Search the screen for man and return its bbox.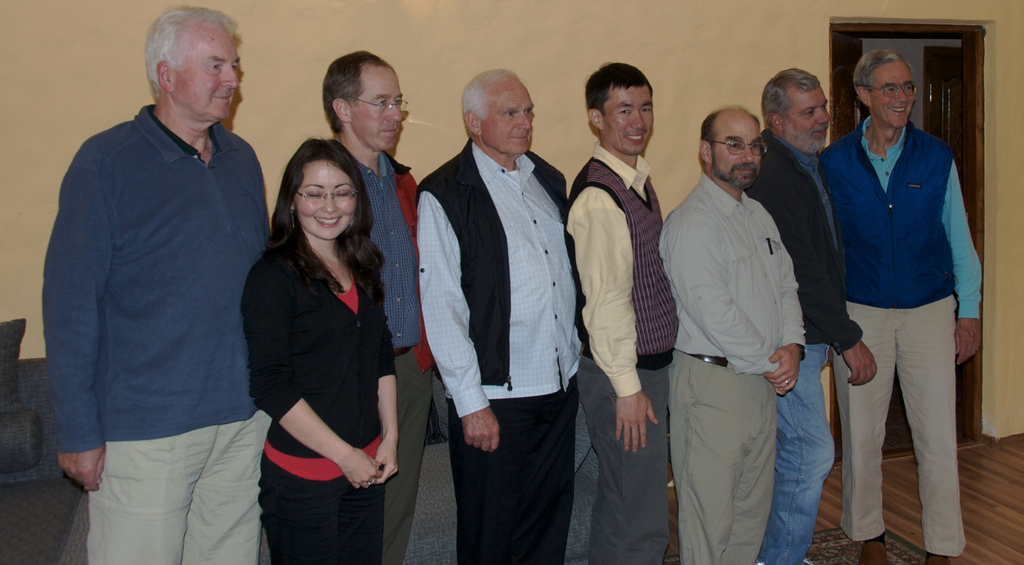
Found: locate(416, 72, 582, 564).
